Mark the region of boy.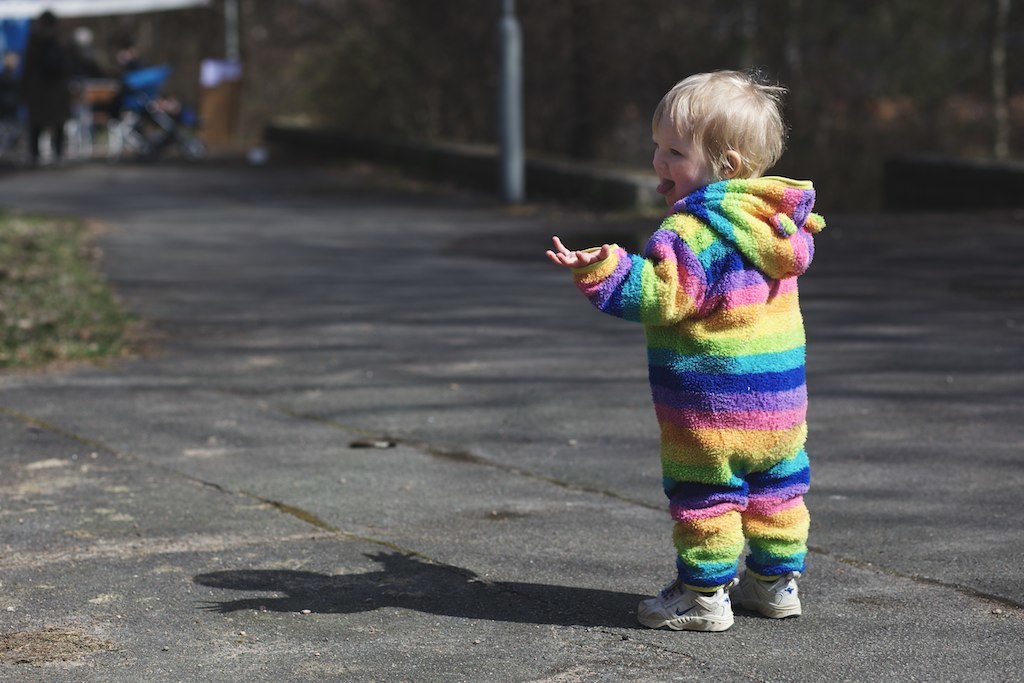
Region: x1=546, y1=66, x2=831, y2=635.
